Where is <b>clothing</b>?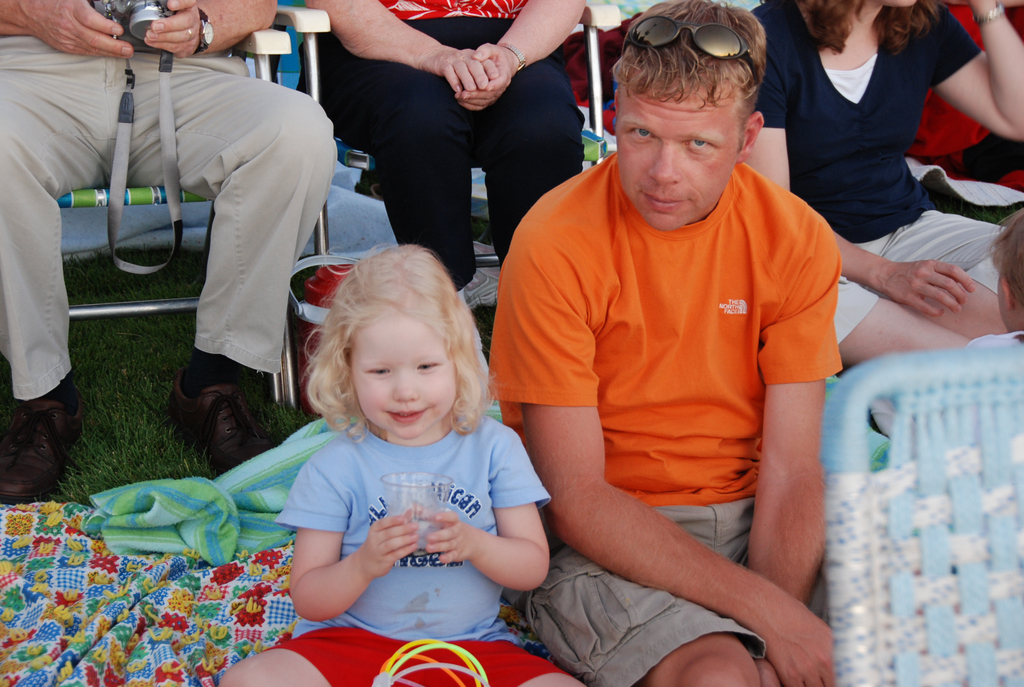
box=[314, 0, 582, 290].
